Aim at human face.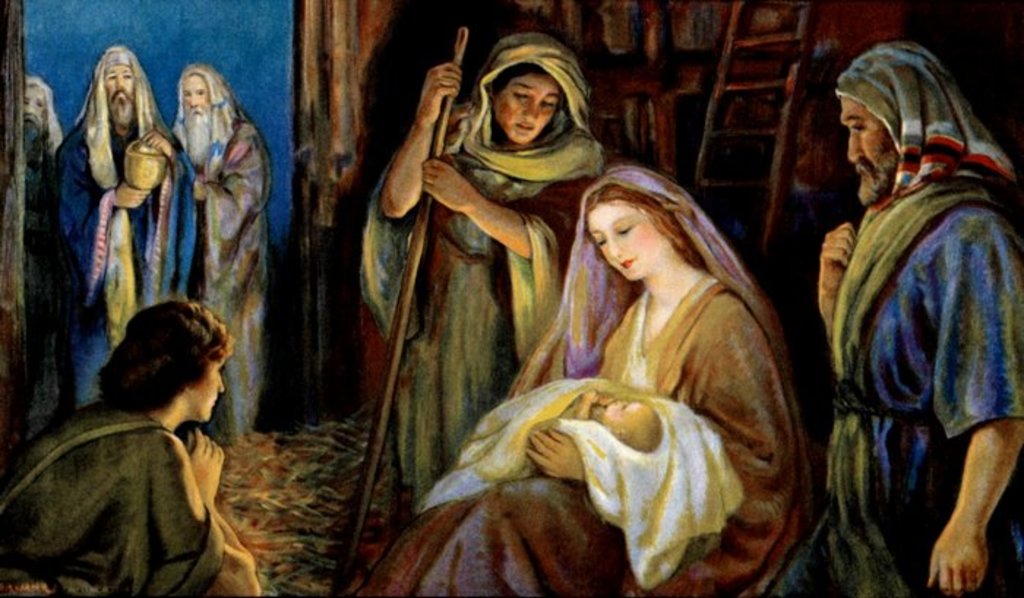
Aimed at Rect(844, 98, 875, 190).
